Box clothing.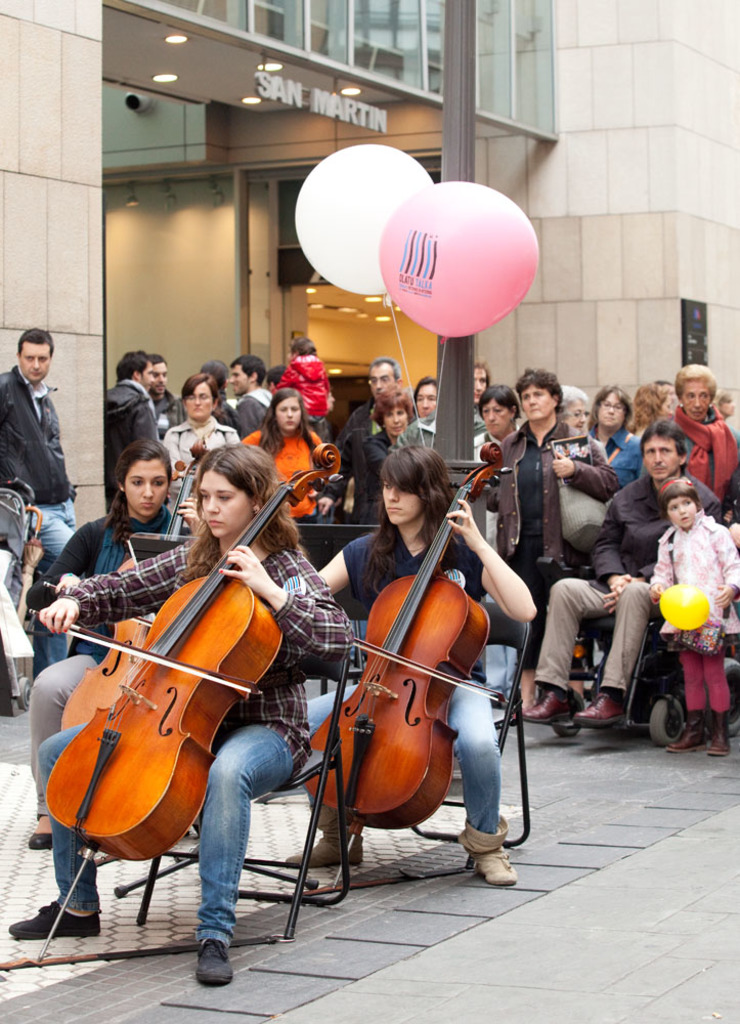
(646,616,739,756).
